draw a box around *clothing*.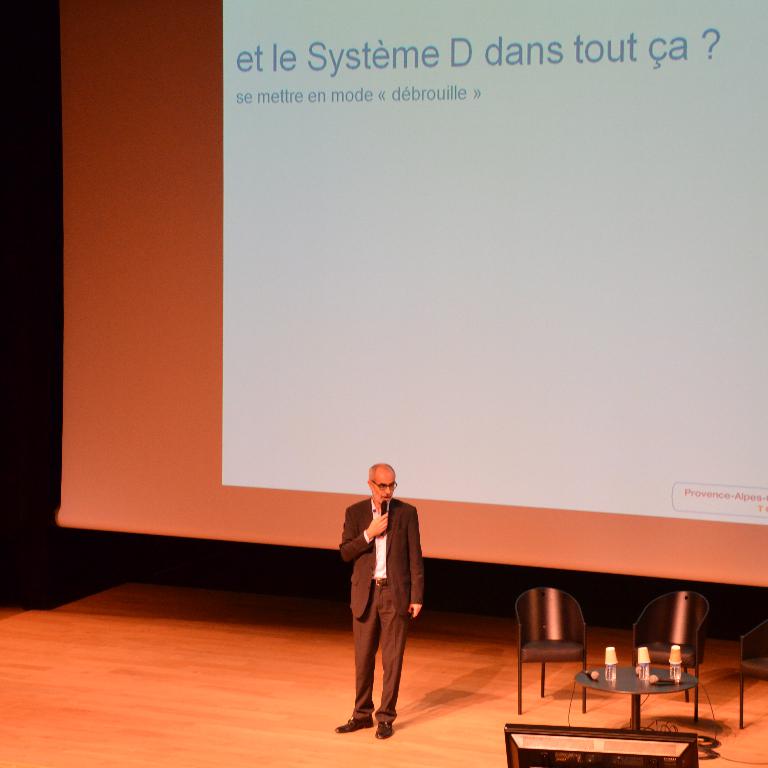
x1=343 y1=470 x2=421 y2=744.
